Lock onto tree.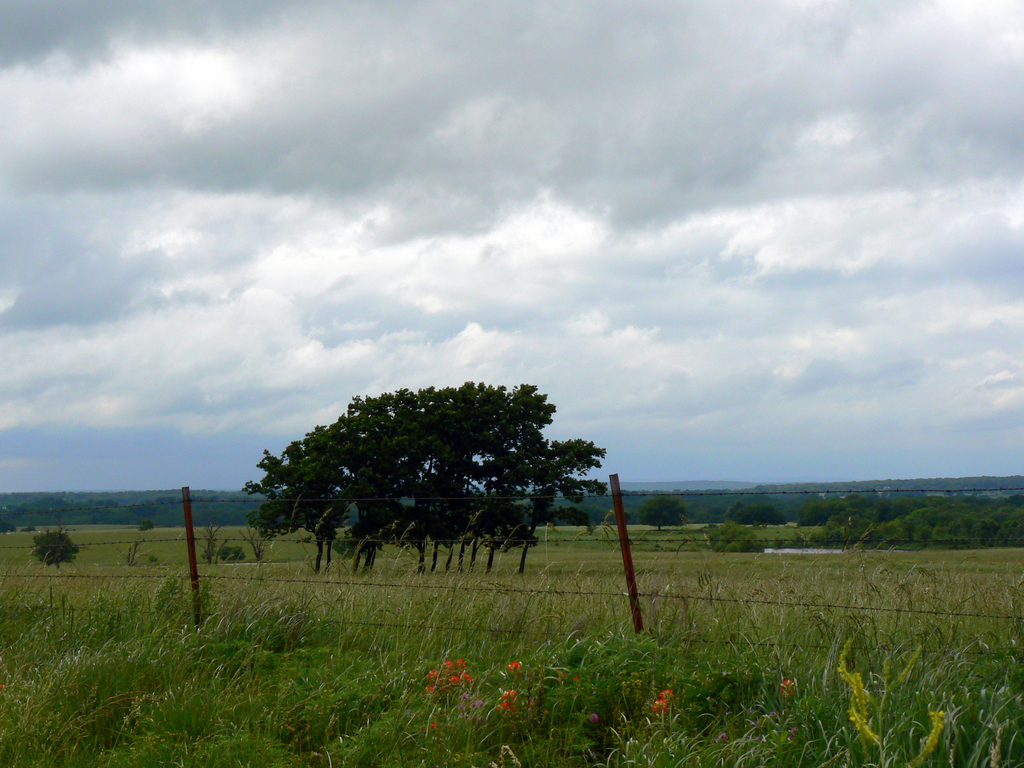
Locked: 702, 518, 758, 556.
